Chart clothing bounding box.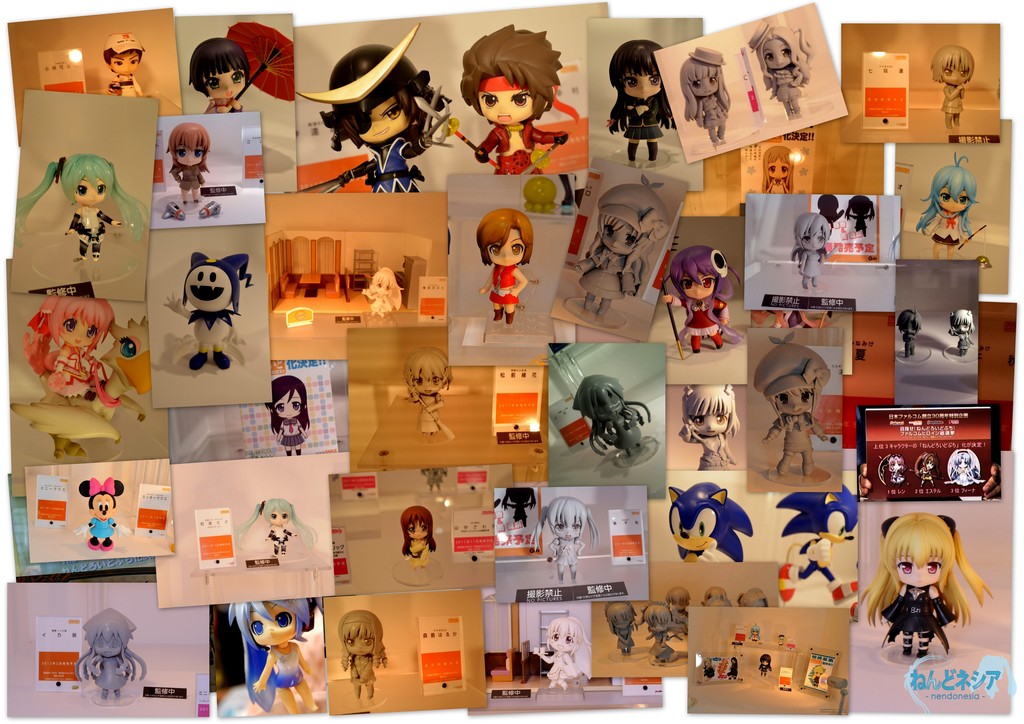
Charted: BBox(766, 406, 824, 458).
